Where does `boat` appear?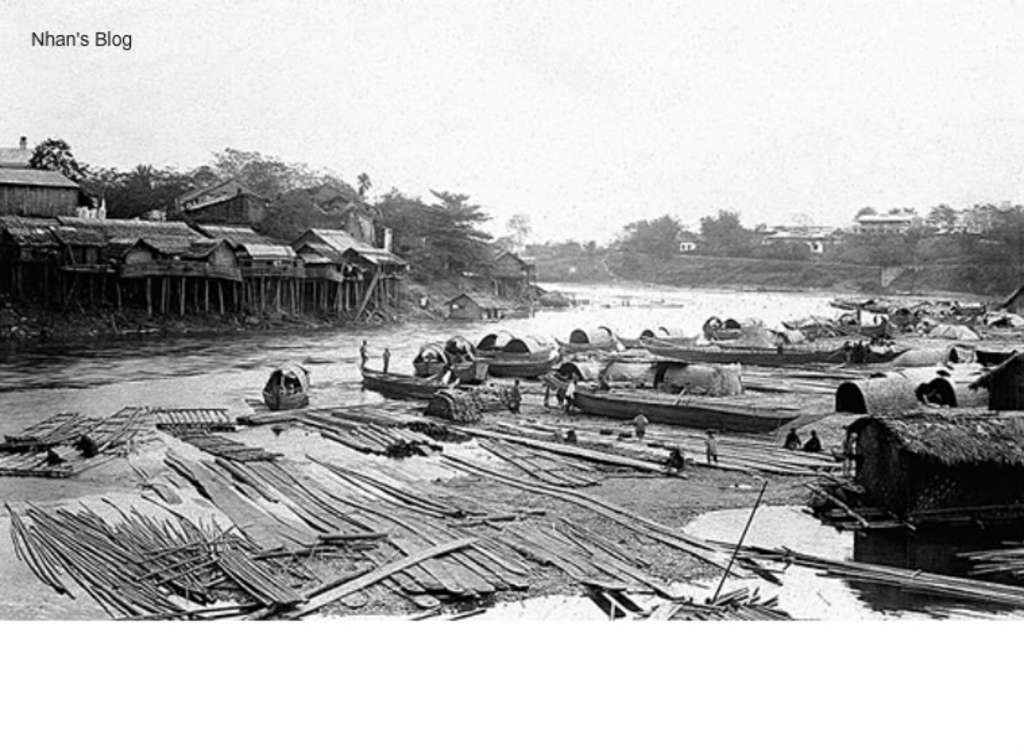
Appears at <bbox>715, 302, 773, 355</bbox>.
